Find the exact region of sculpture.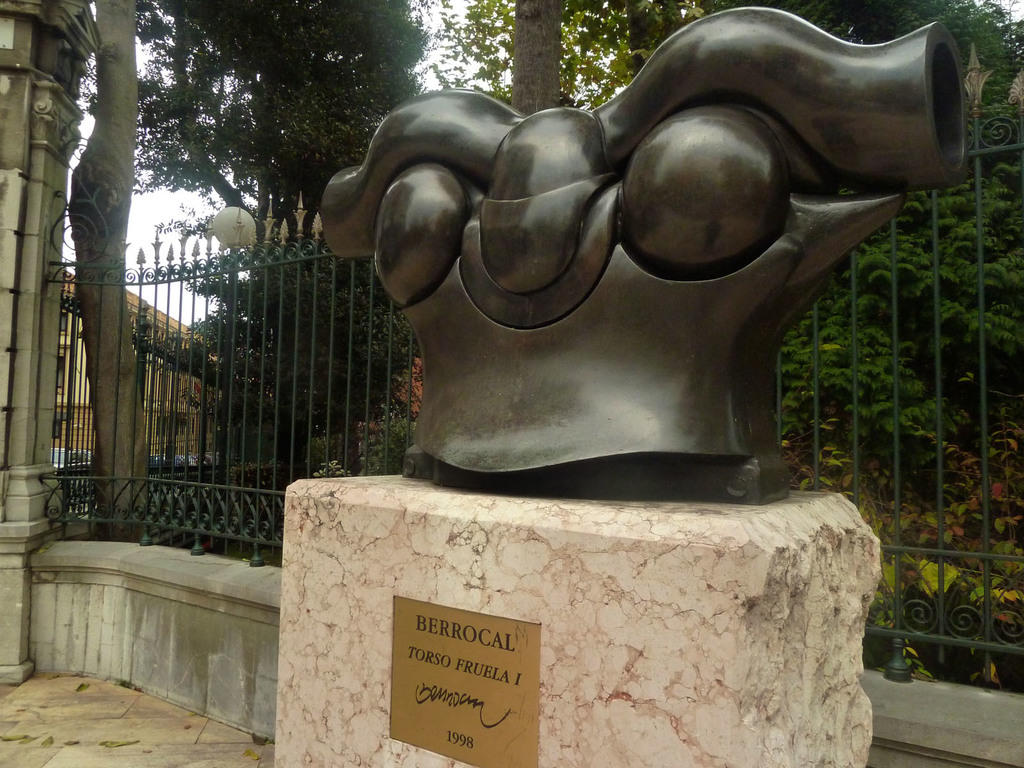
Exact region: crop(335, 52, 919, 502).
